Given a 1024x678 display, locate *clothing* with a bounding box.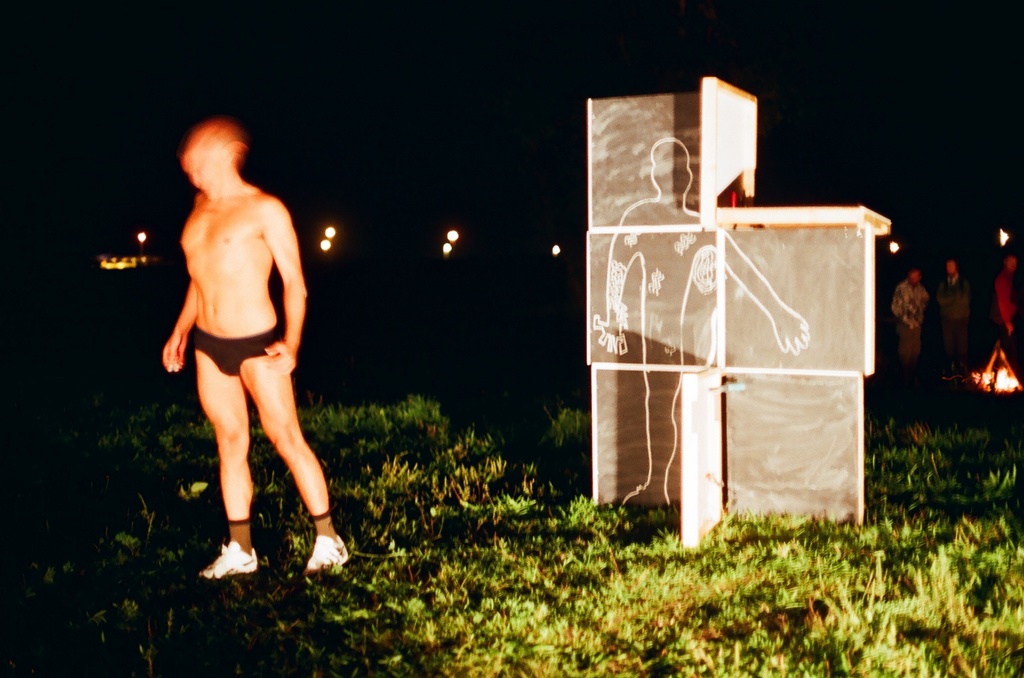
Located: (193, 316, 290, 375).
